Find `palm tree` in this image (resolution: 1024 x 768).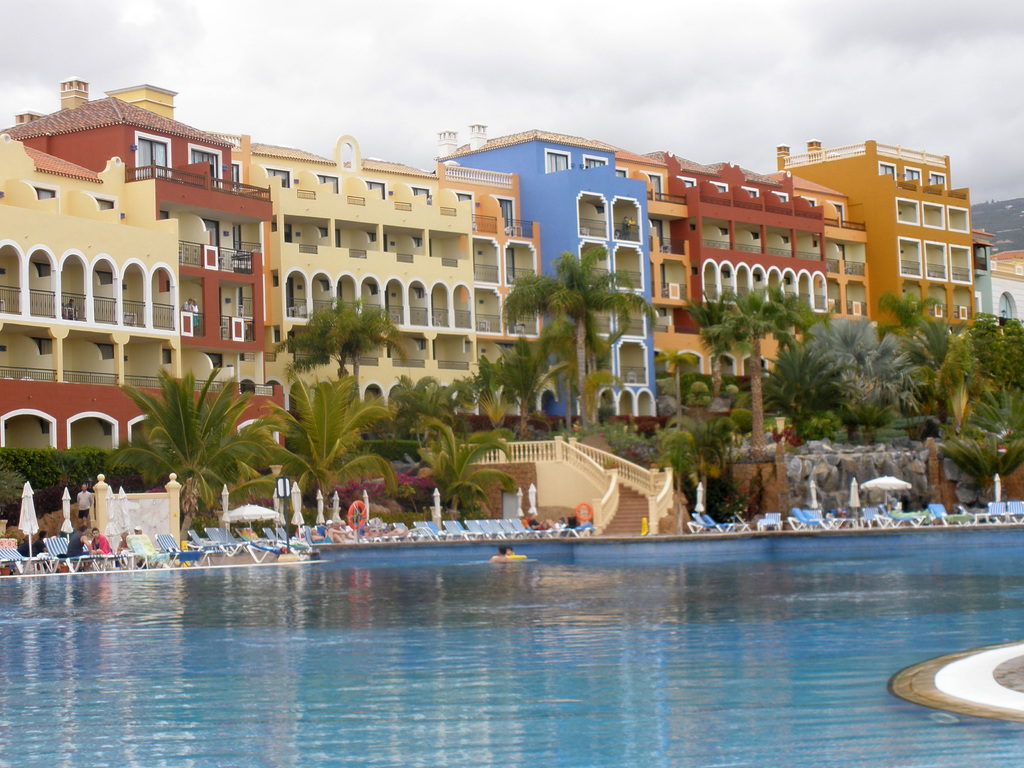
(660, 401, 718, 486).
